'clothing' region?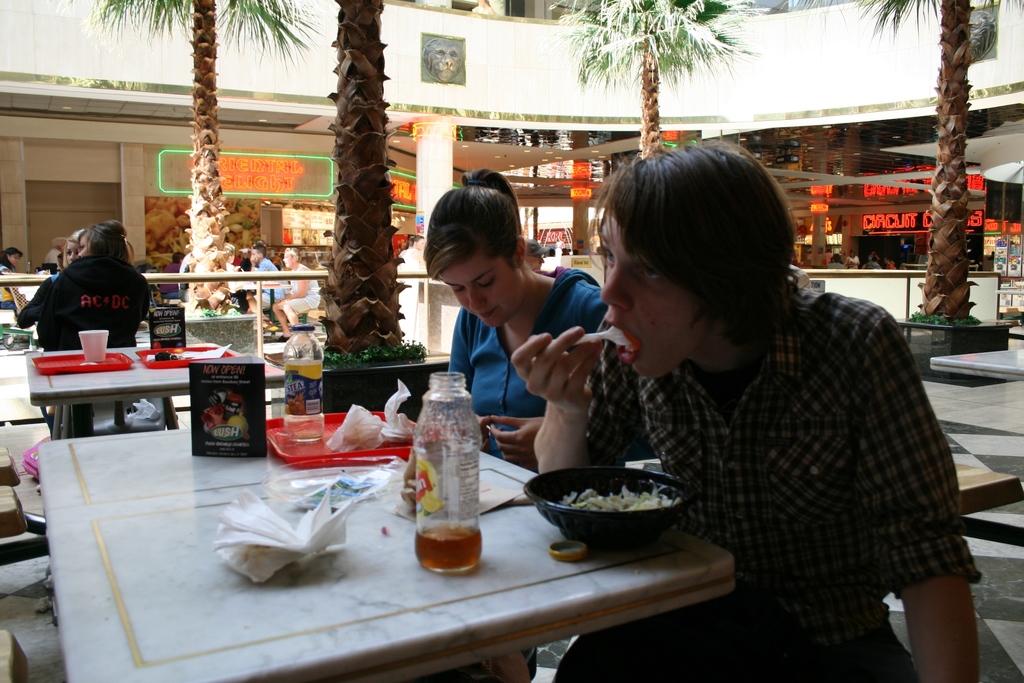
{"left": 275, "top": 260, "right": 317, "bottom": 323}
